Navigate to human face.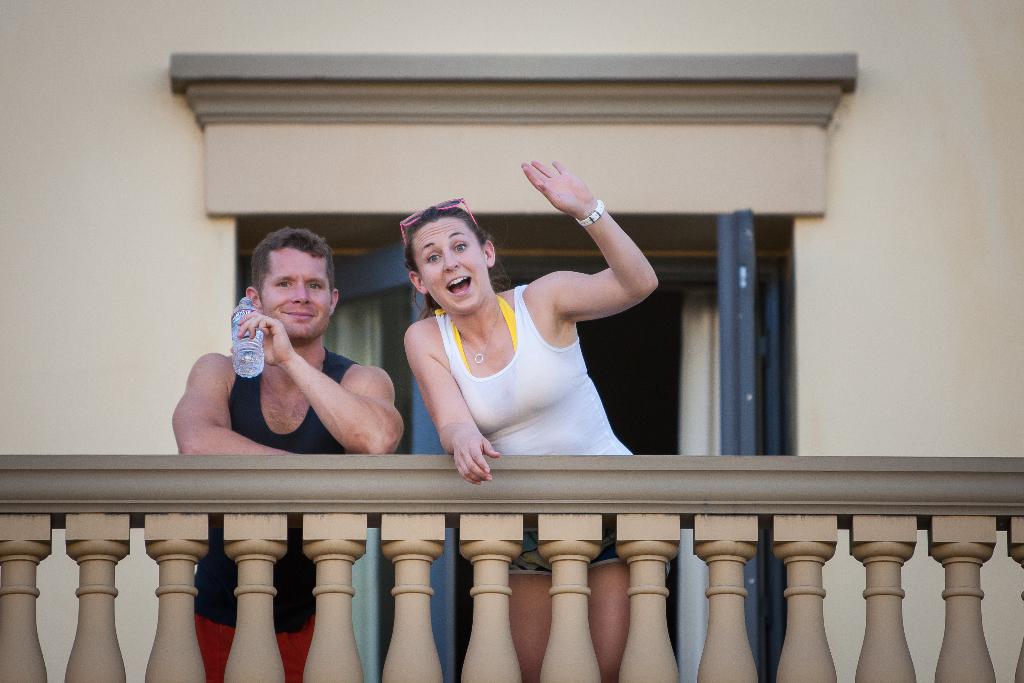
Navigation target: 412, 212, 488, 318.
